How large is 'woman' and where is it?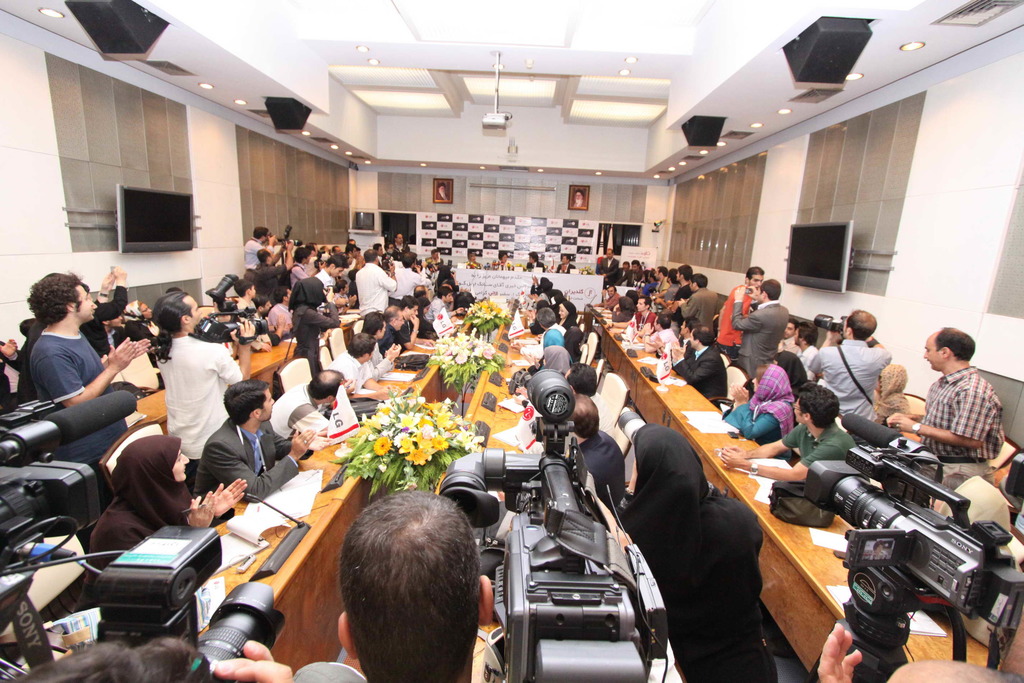
Bounding box: <box>616,423,790,682</box>.
